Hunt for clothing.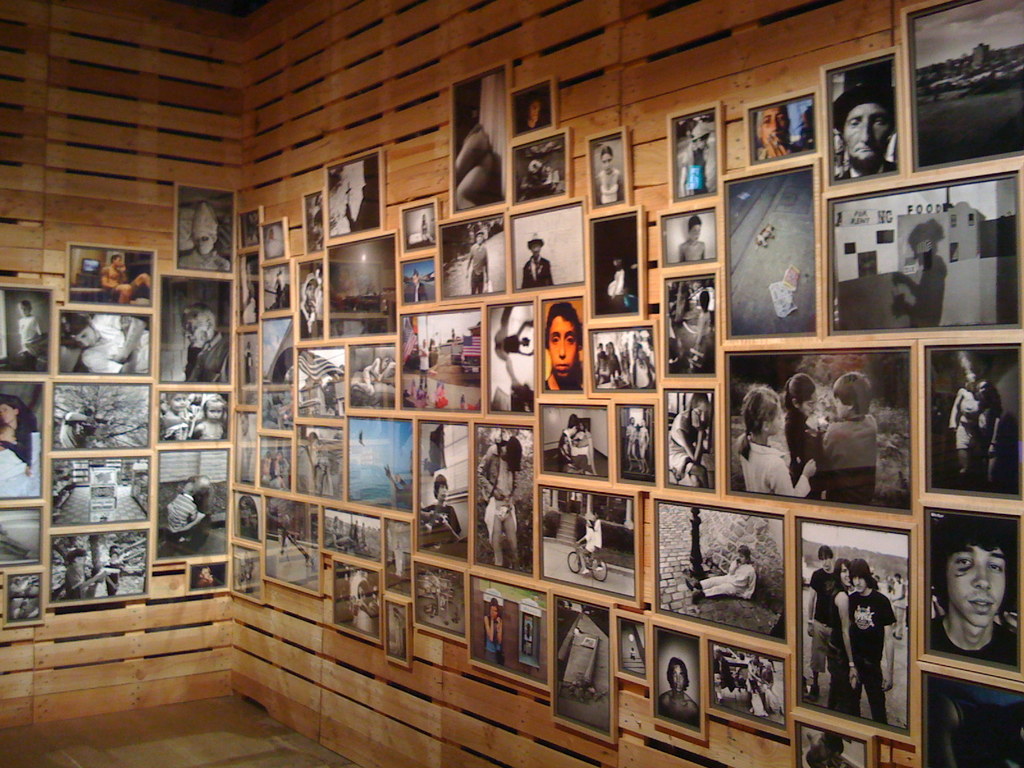
Hunted down at left=782, top=412, right=823, bottom=501.
